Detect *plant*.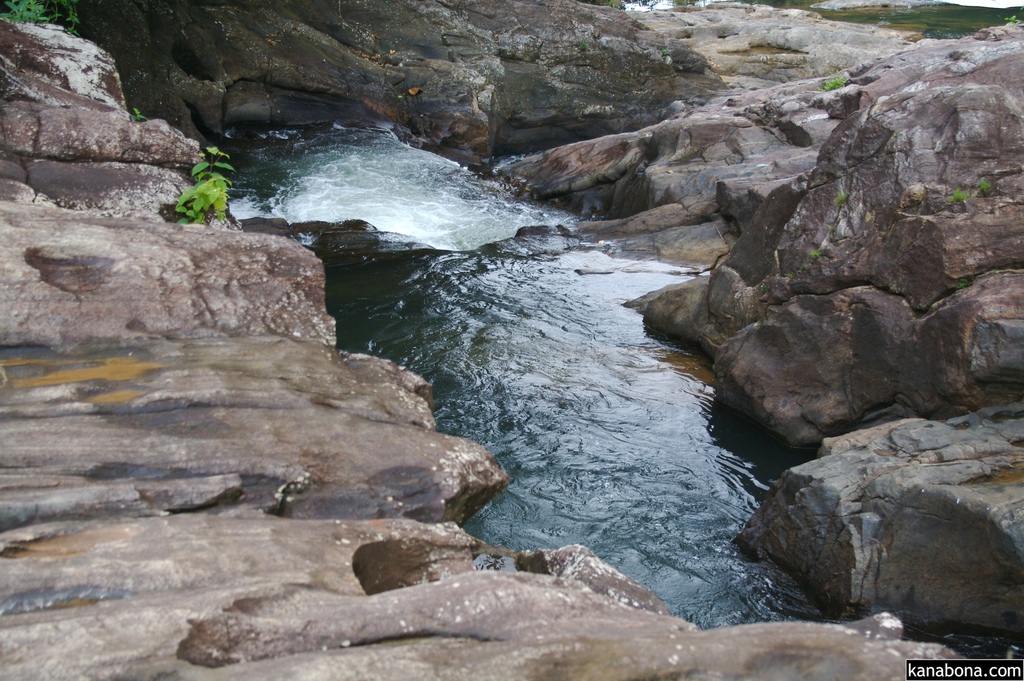
Detected at 958/275/968/286.
